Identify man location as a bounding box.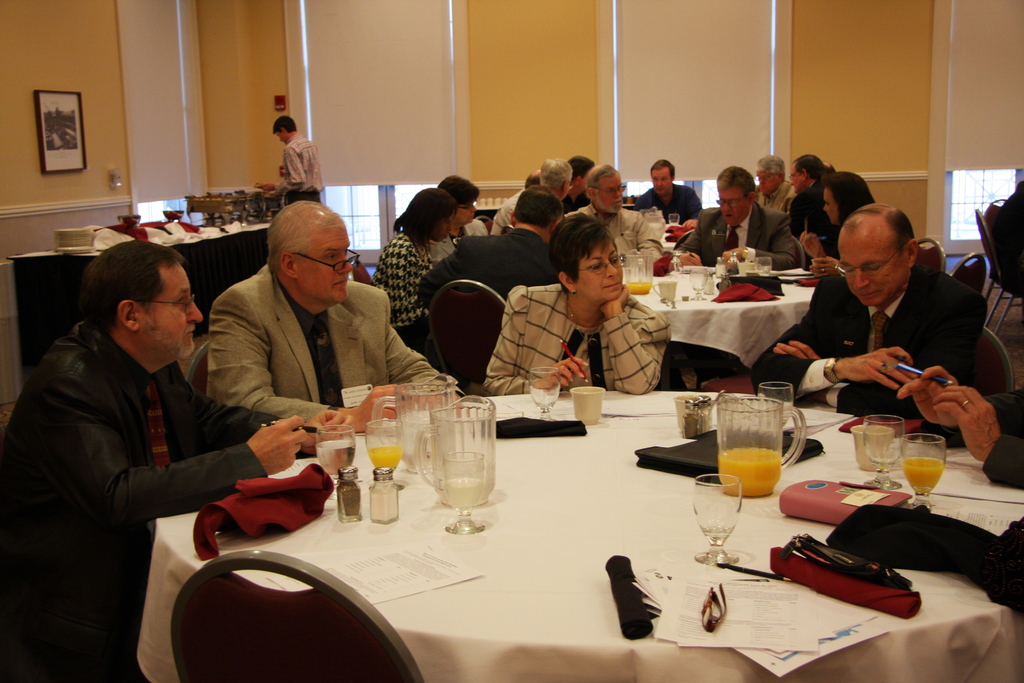
556/154/673/283.
